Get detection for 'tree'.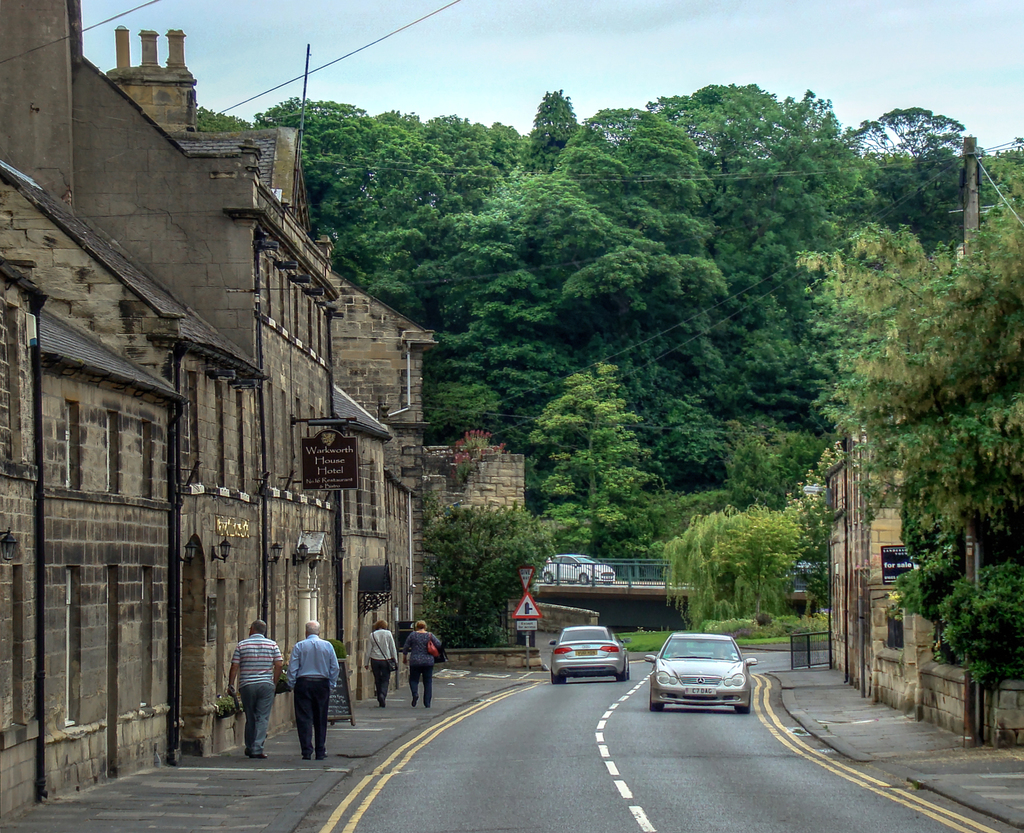
Detection: Rect(737, 293, 844, 445).
